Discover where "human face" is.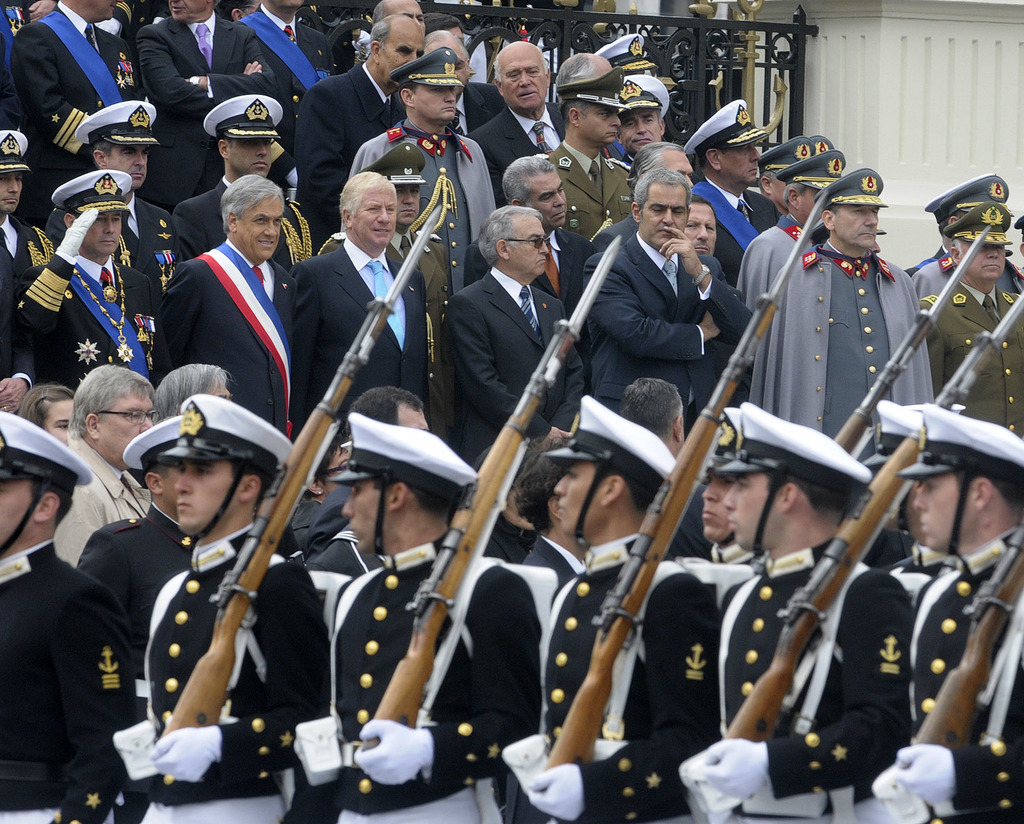
Discovered at 959:246:1009:280.
